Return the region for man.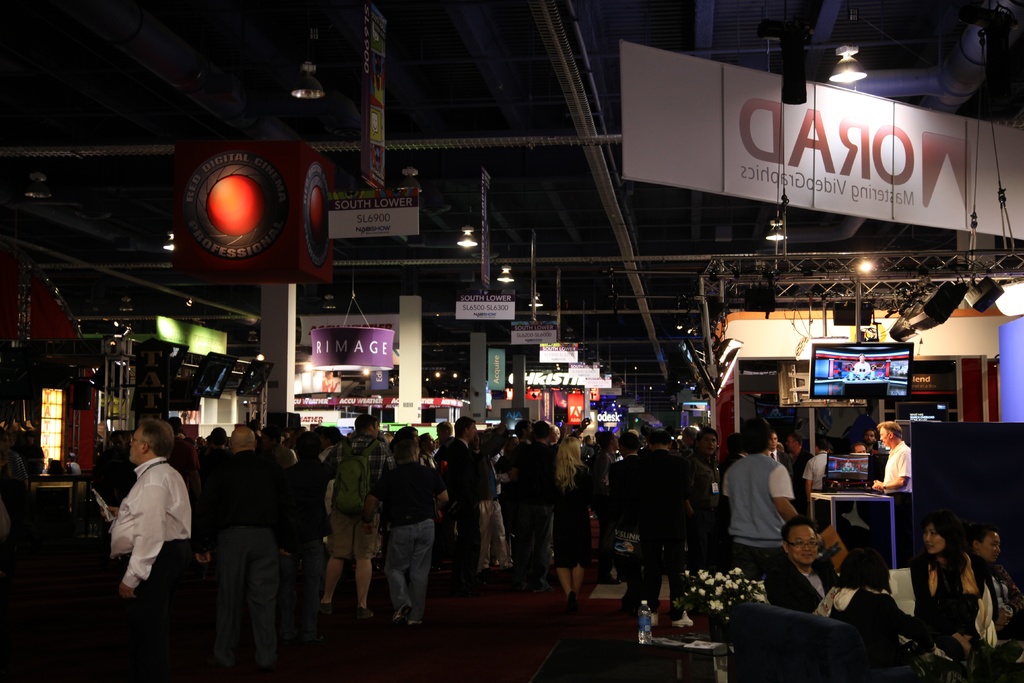
rect(788, 434, 817, 475).
